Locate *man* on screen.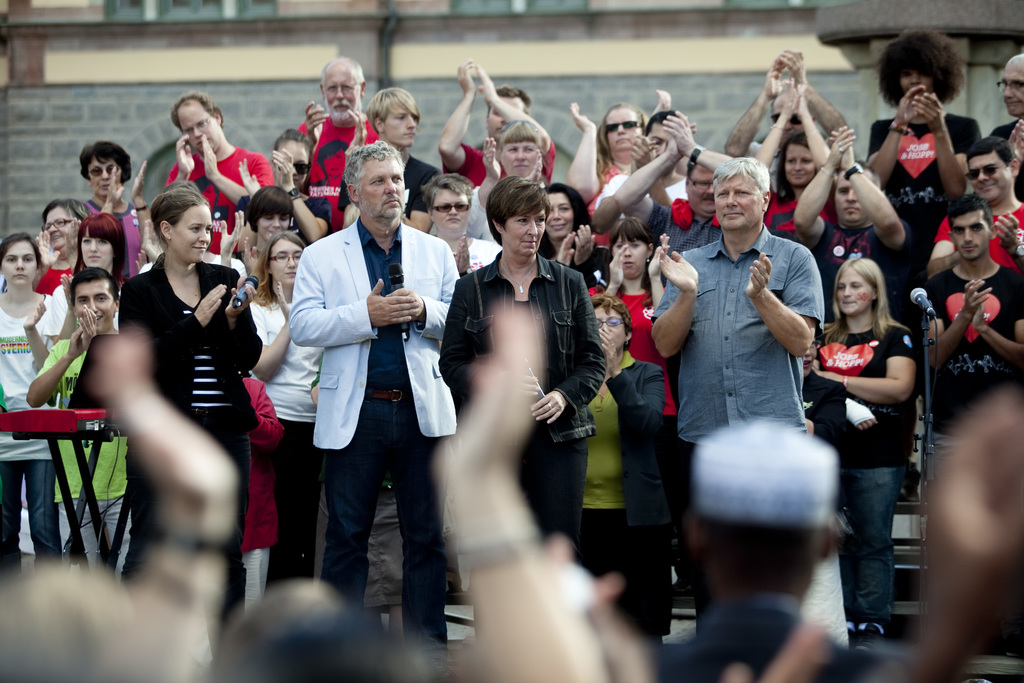
On screen at 792, 125, 909, 324.
